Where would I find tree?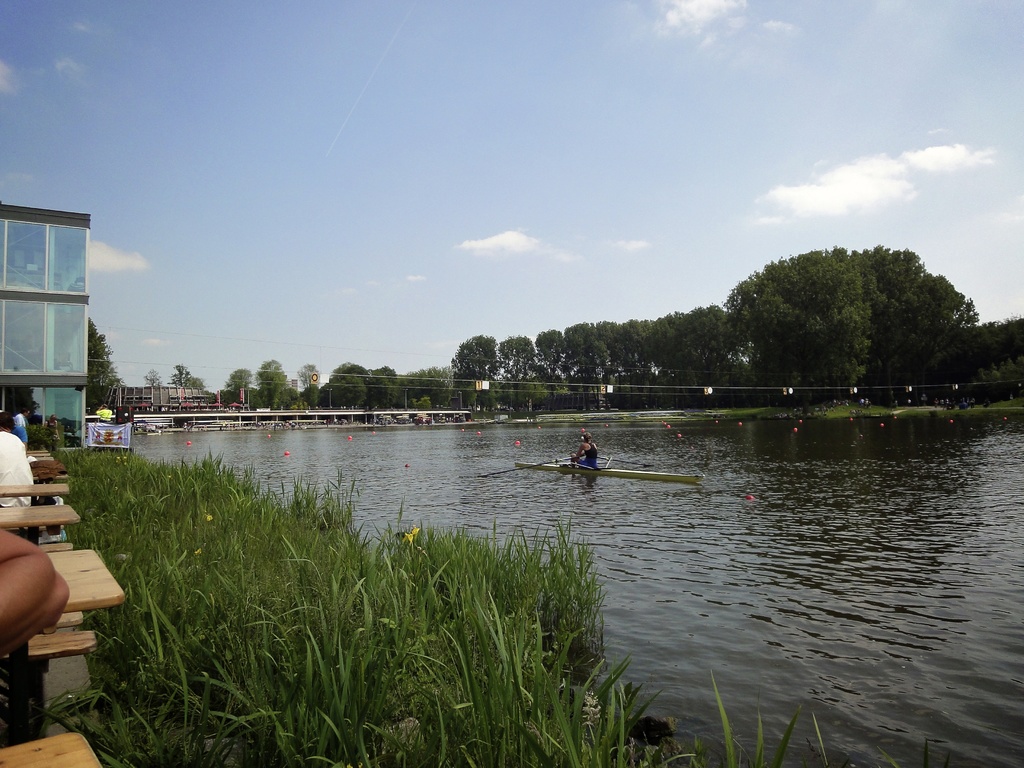
At (257, 358, 287, 412).
